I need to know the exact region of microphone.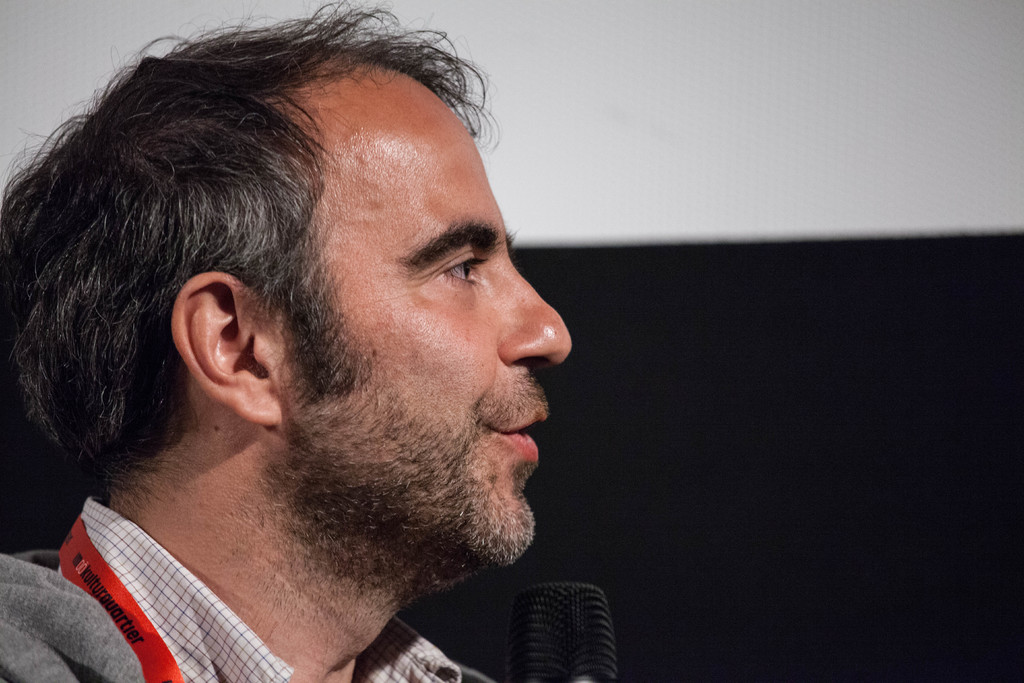
Region: select_region(504, 579, 620, 682).
